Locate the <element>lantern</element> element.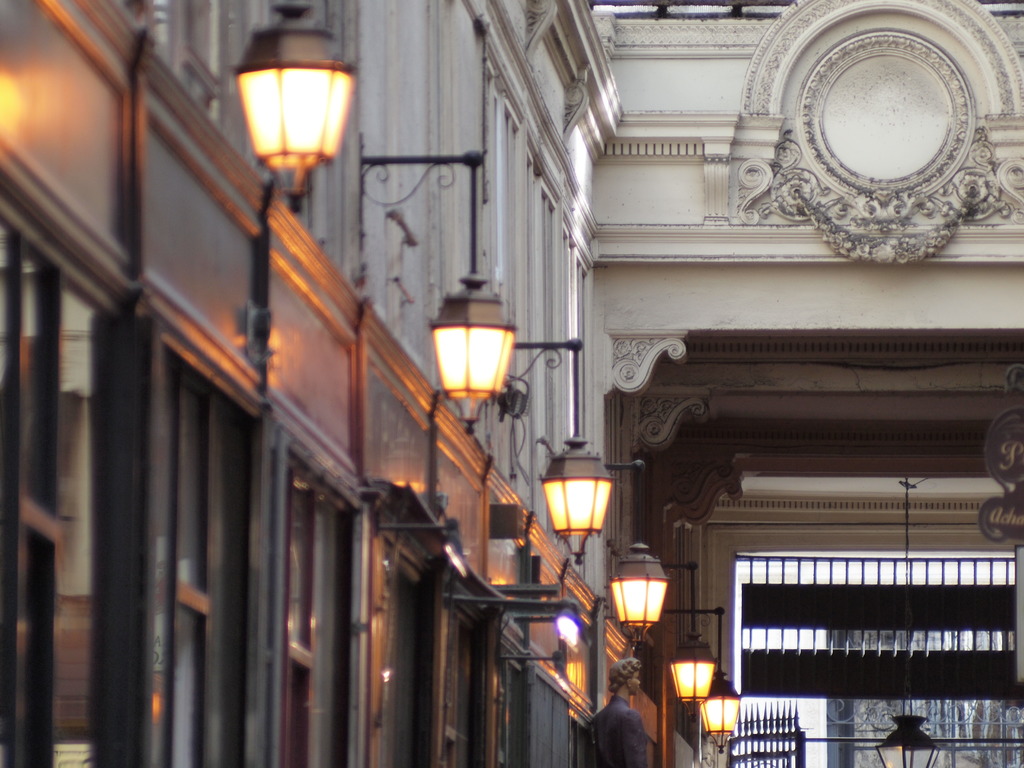
Element bbox: region(673, 634, 714, 708).
